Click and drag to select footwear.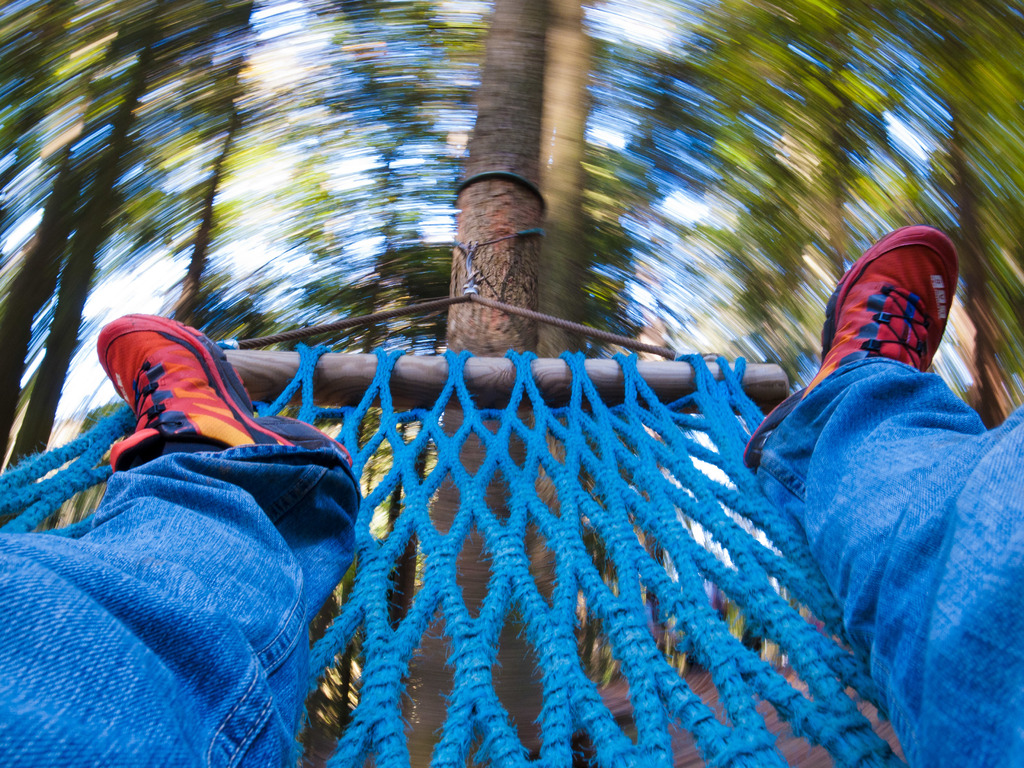
Selection: l=818, t=225, r=968, b=394.
